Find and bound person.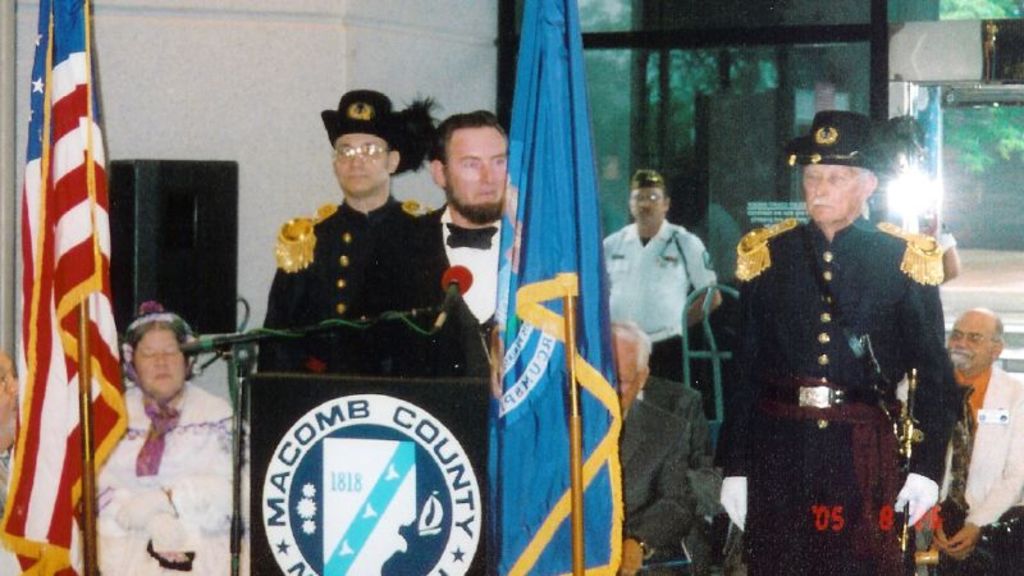
Bound: 0 352 32 573.
